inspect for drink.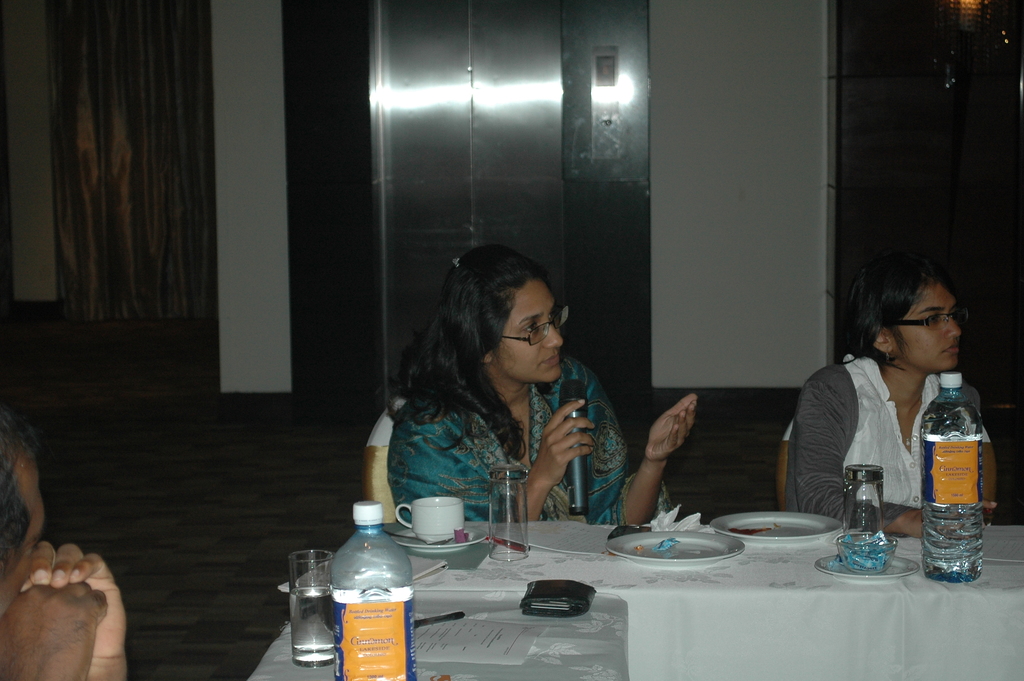
Inspection: rect(287, 586, 339, 669).
